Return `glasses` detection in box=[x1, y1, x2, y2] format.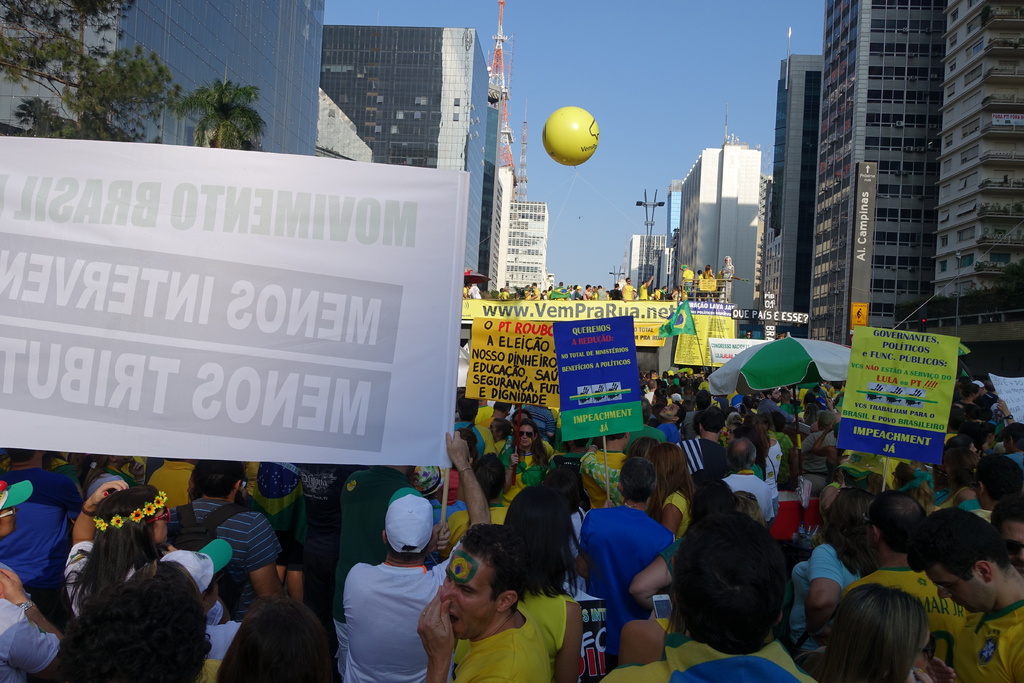
box=[516, 429, 535, 440].
